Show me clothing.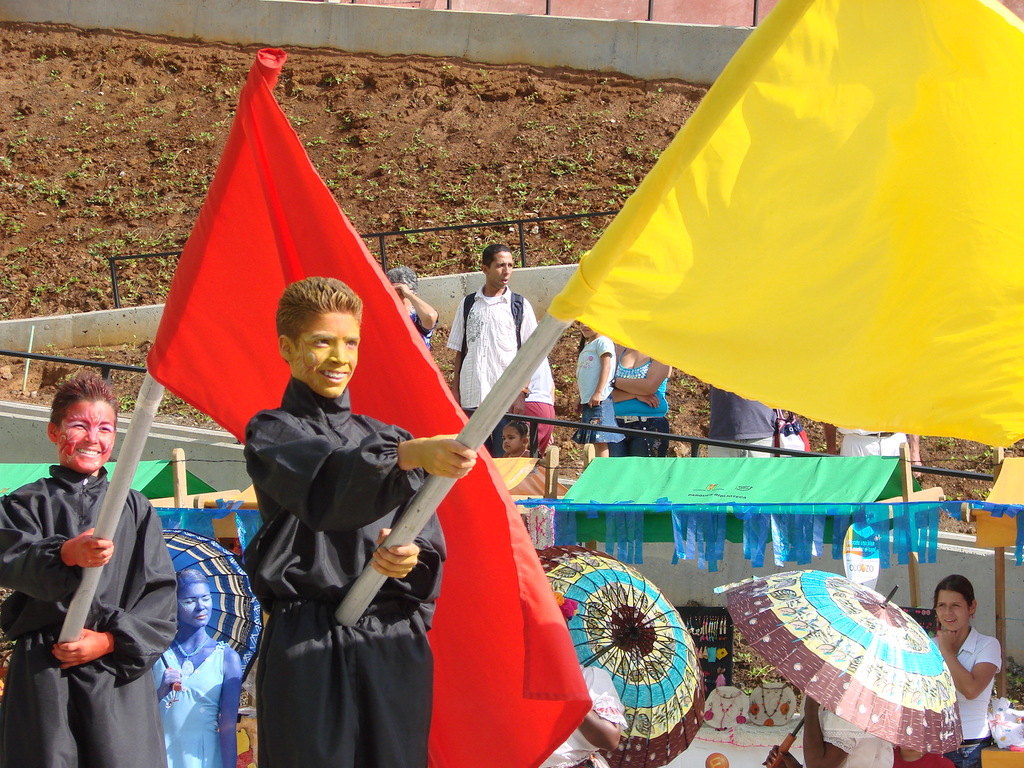
clothing is here: rect(609, 337, 668, 479).
